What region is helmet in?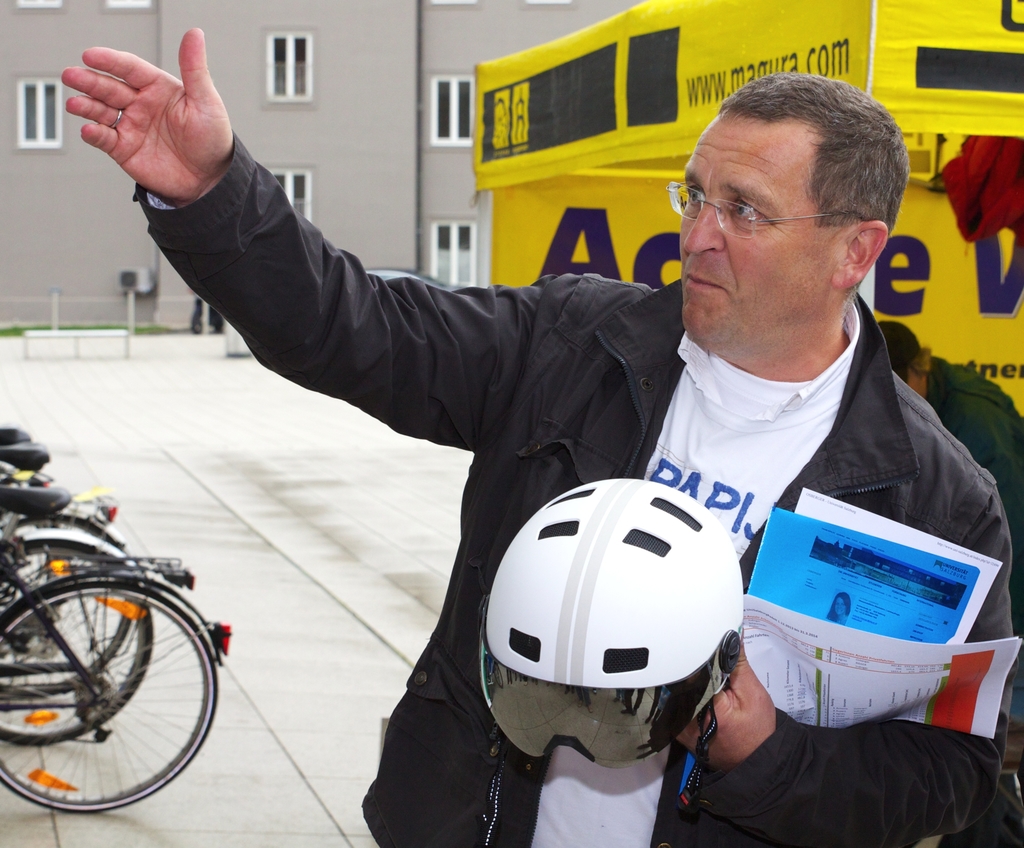
select_region(488, 497, 755, 813).
